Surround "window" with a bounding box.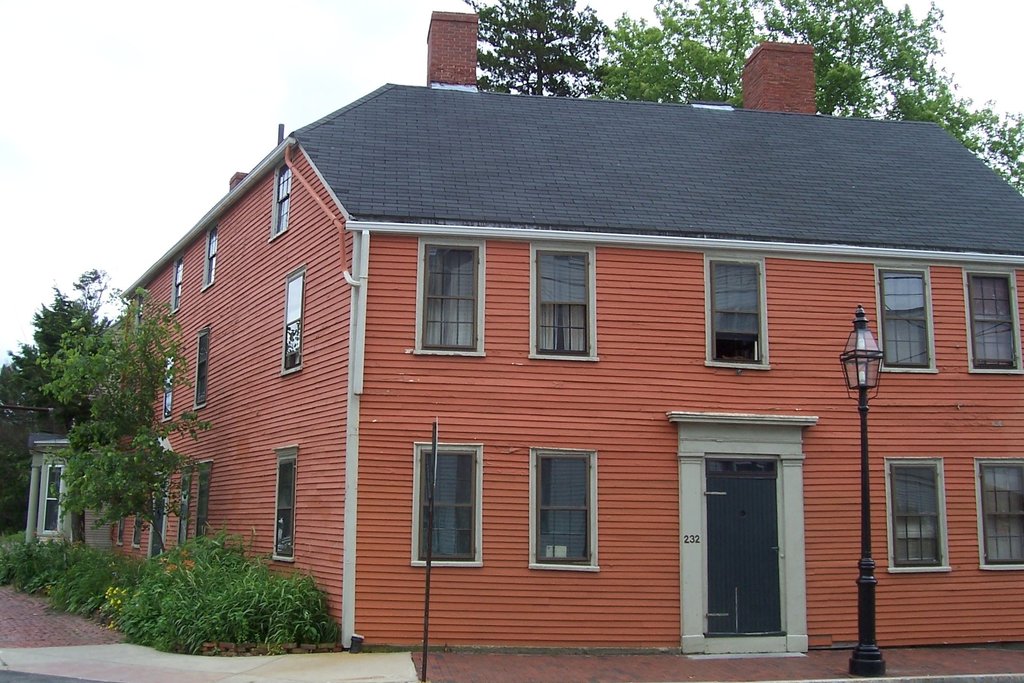
<bbox>172, 258, 184, 312</bbox>.
